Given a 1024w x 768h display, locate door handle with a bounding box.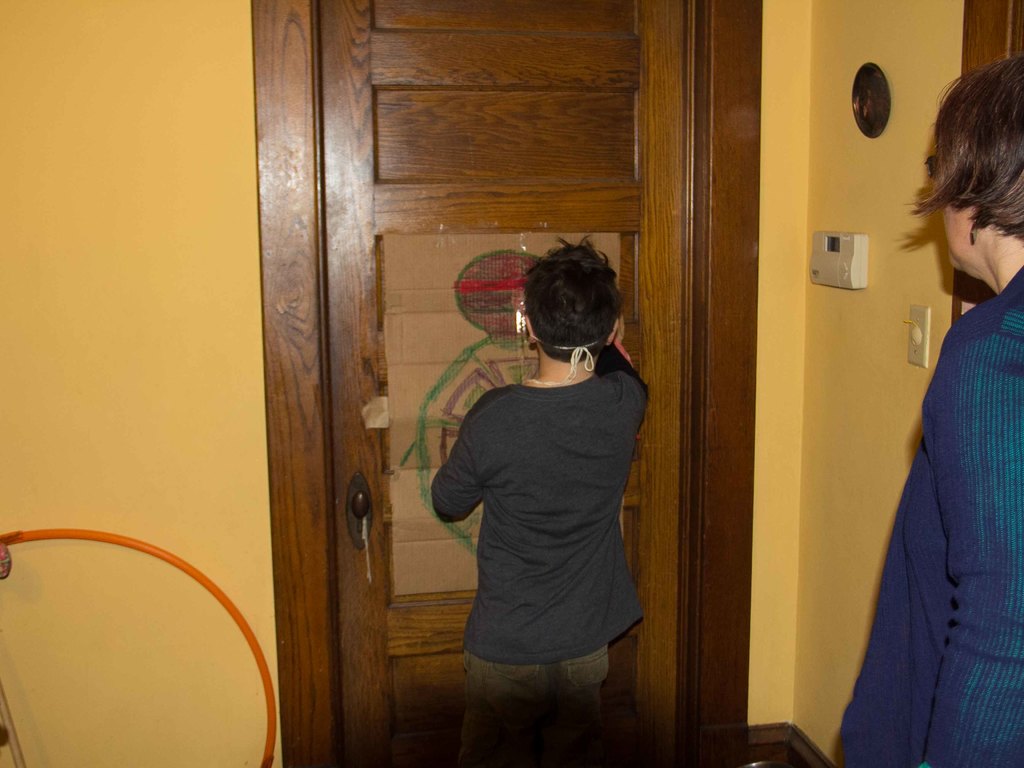
Located: (left=340, top=468, right=378, bottom=589).
